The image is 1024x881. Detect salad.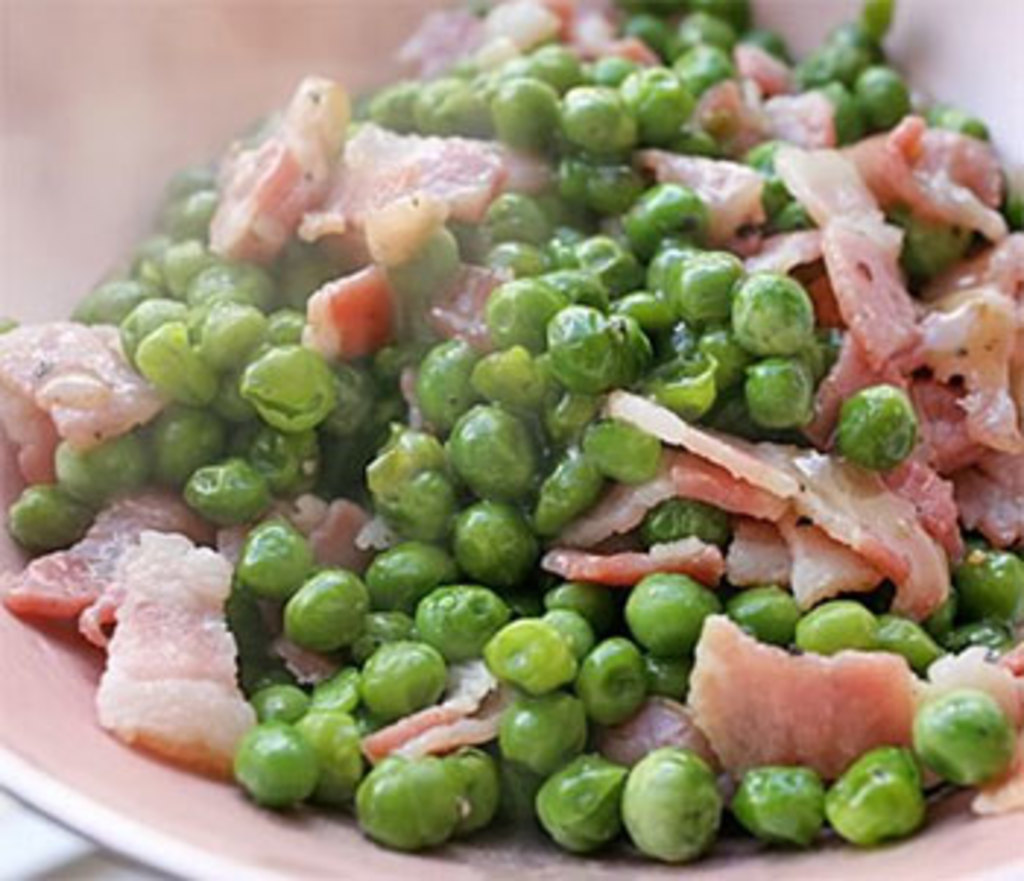
Detection: 0:0:1015:863.
